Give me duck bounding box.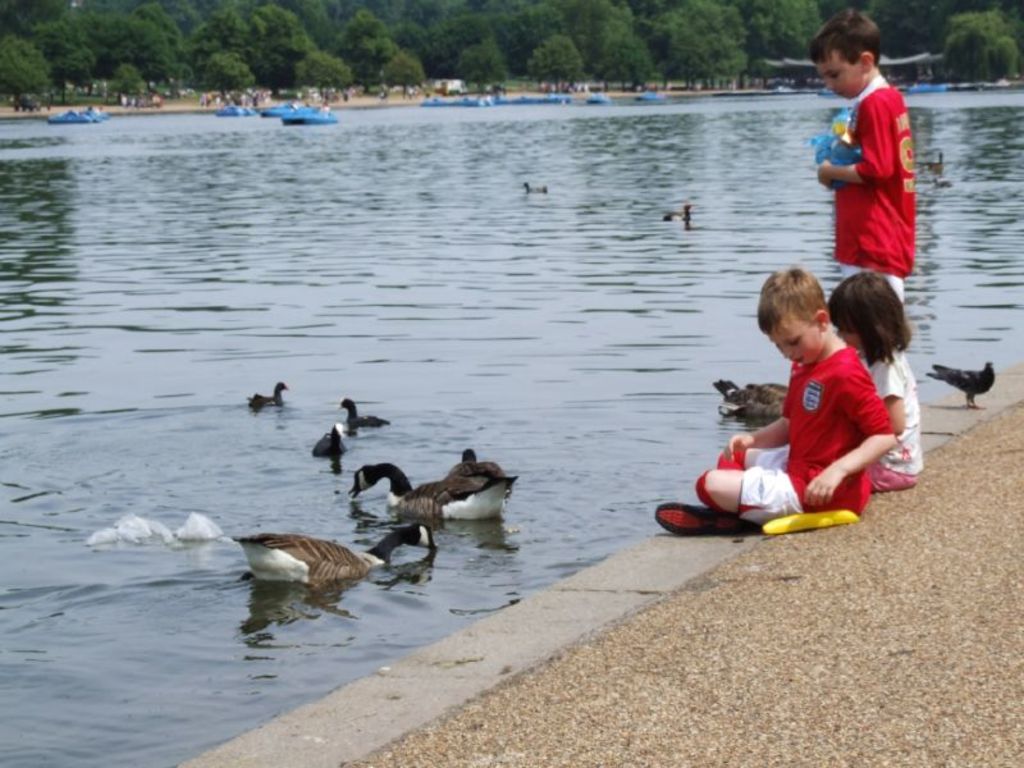
region(252, 387, 285, 411).
